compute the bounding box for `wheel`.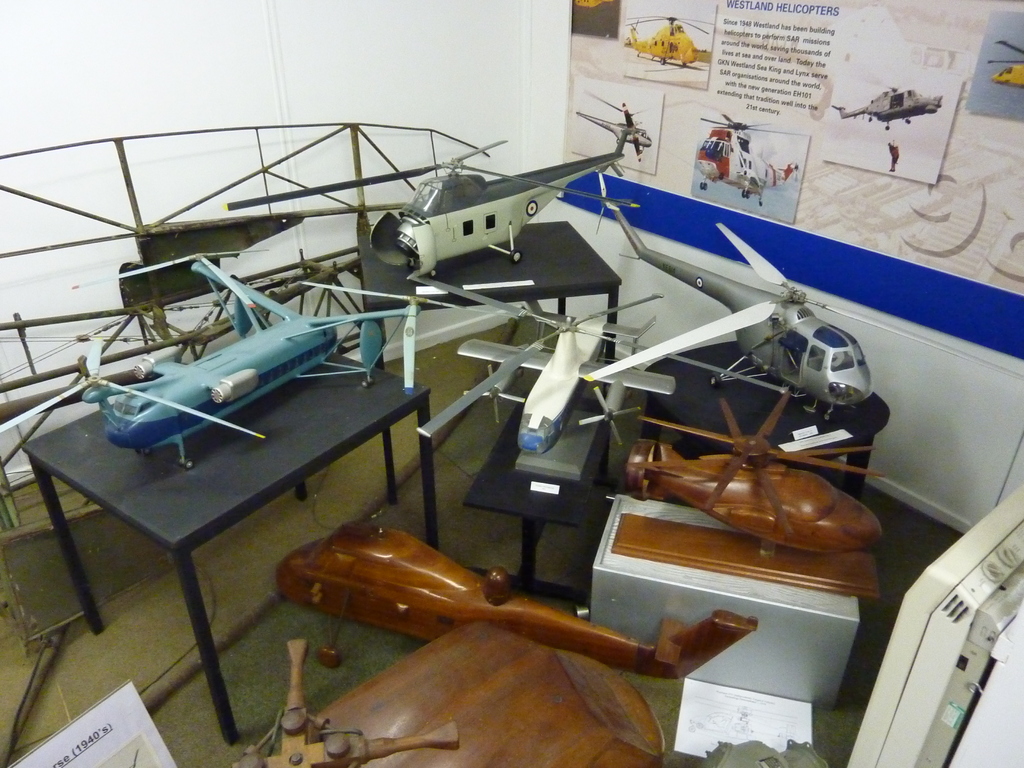
365,379,374,385.
